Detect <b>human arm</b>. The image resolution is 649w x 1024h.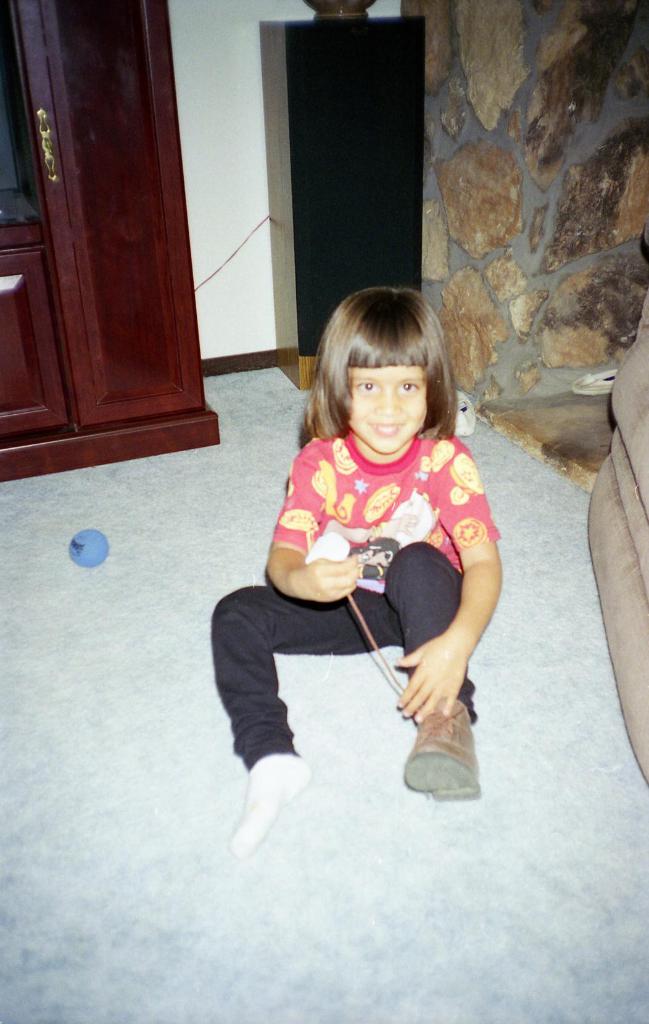
397, 499, 509, 725.
